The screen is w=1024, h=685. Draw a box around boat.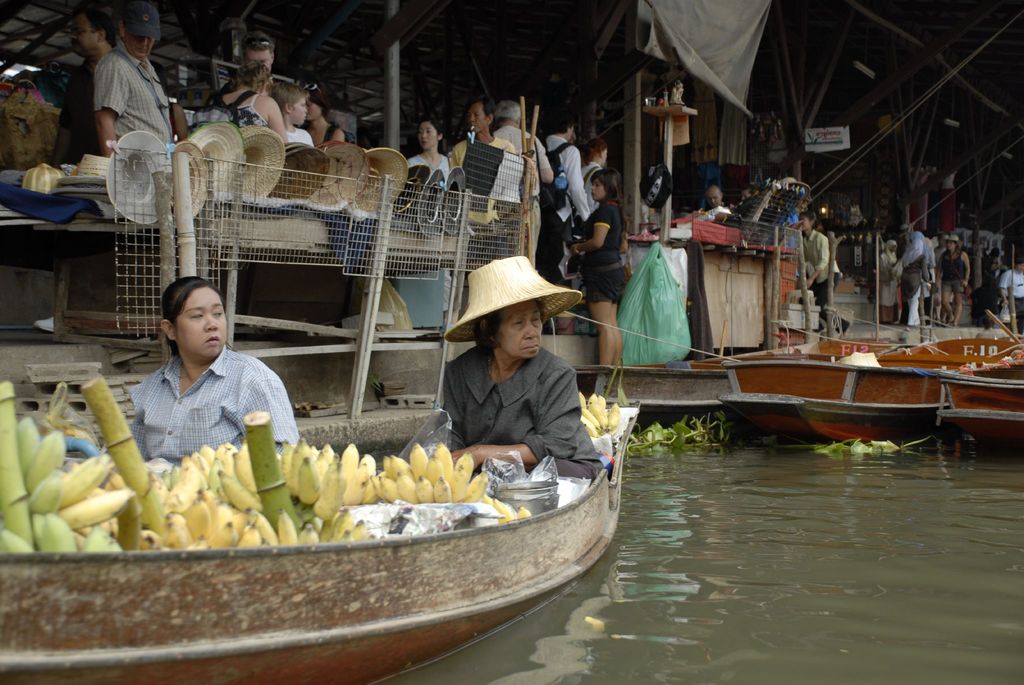
<region>940, 360, 1023, 454</region>.
